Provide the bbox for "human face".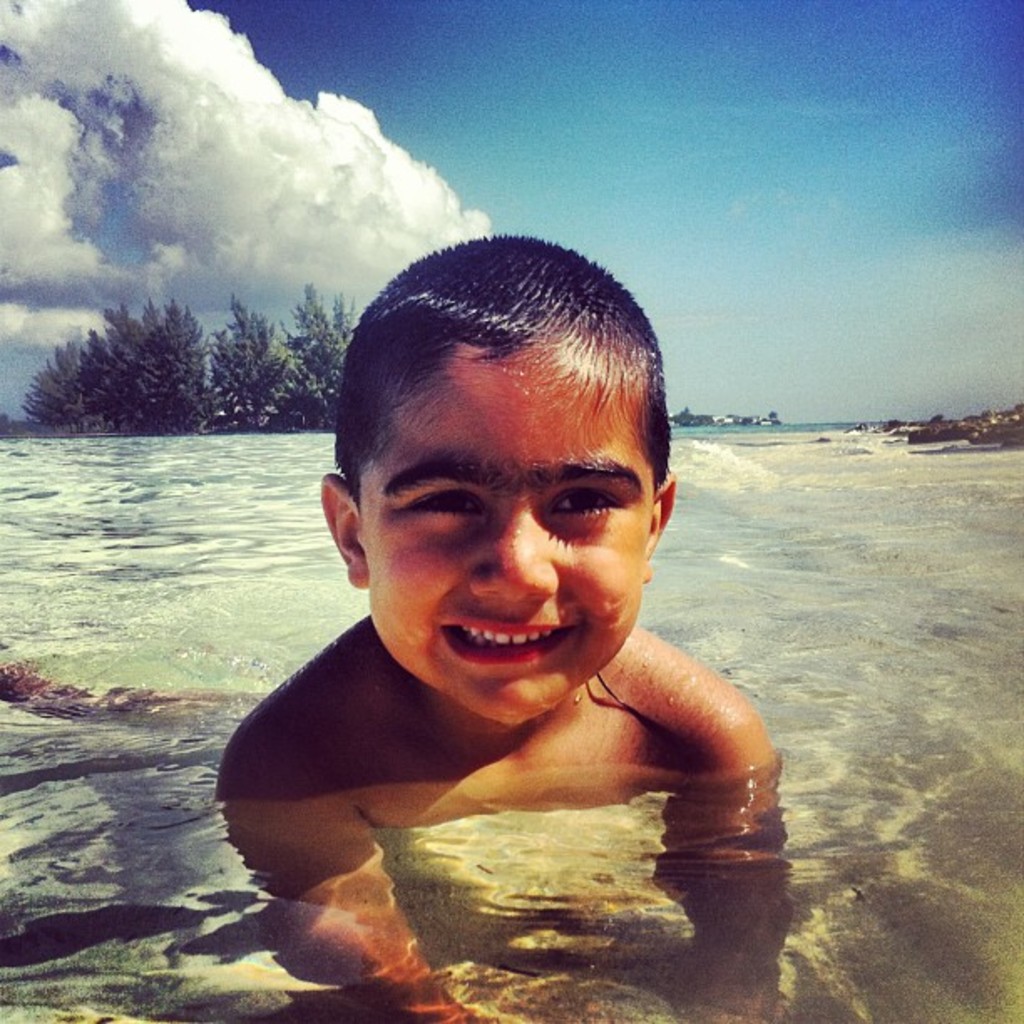
x1=360, y1=361, x2=659, y2=724.
